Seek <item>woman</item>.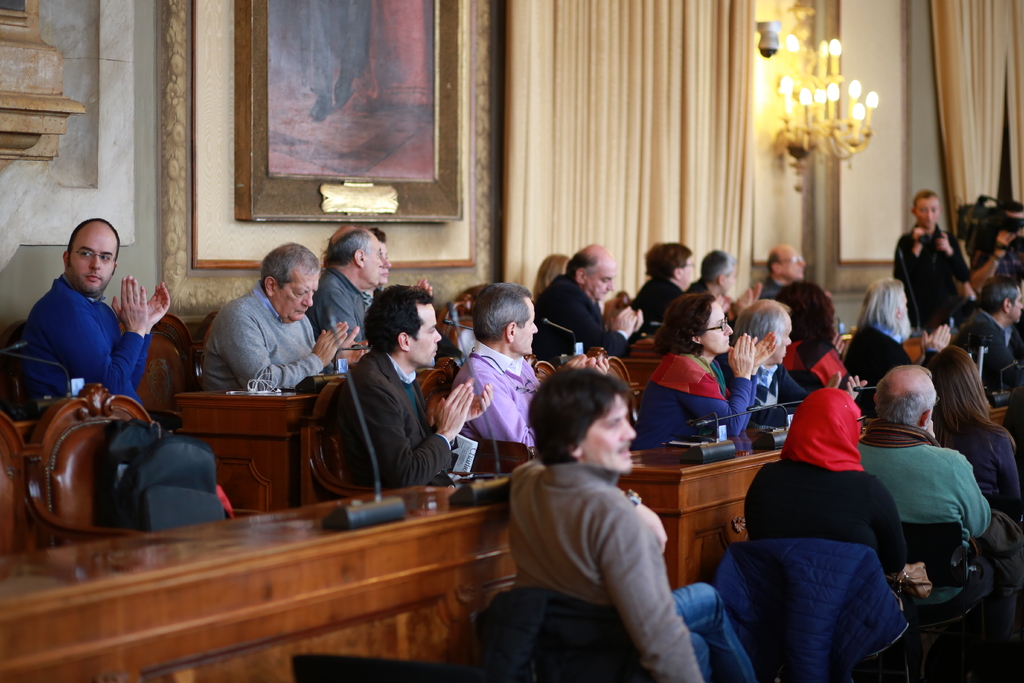
924, 346, 1023, 523.
